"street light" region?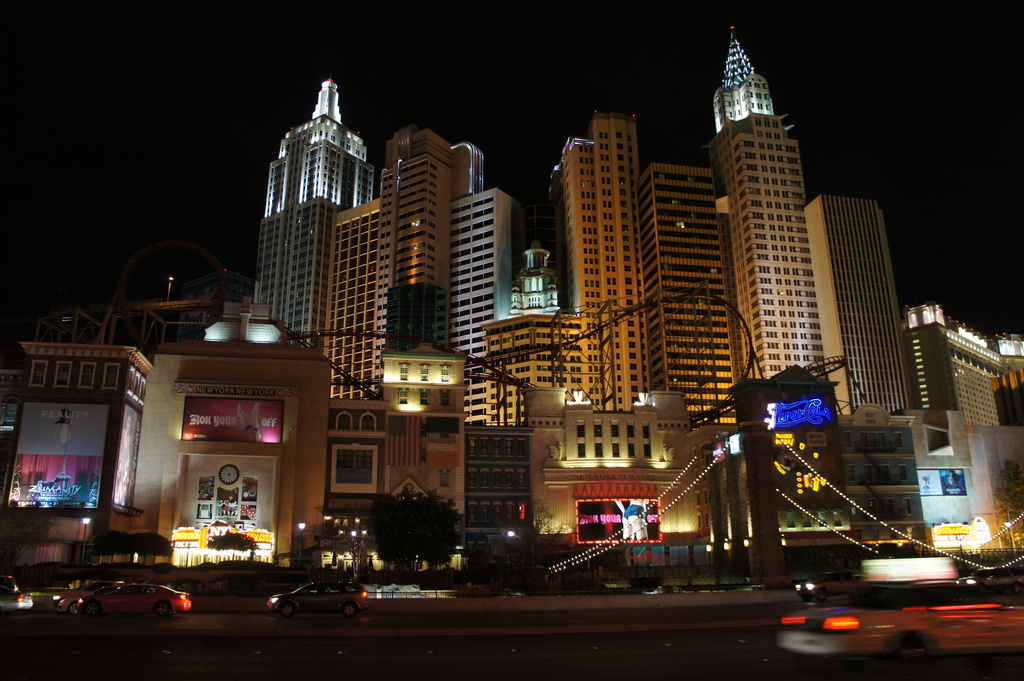
bbox=[1001, 518, 1015, 552]
